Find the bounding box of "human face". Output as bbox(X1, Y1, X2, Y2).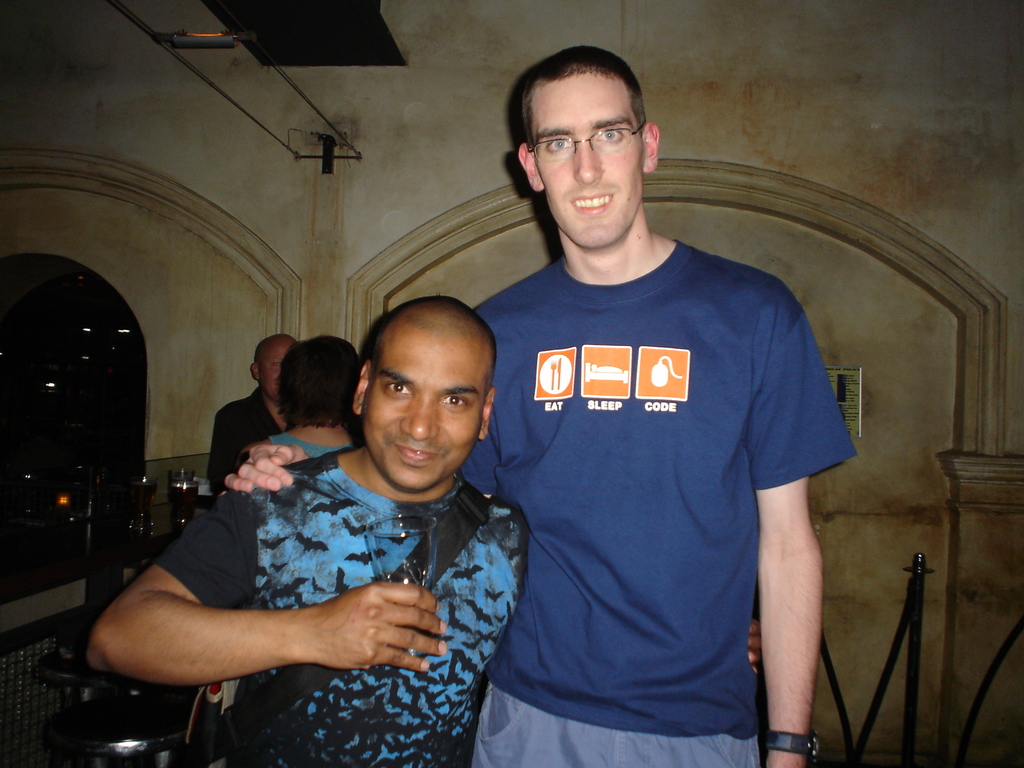
bbox(259, 338, 297, 400).
